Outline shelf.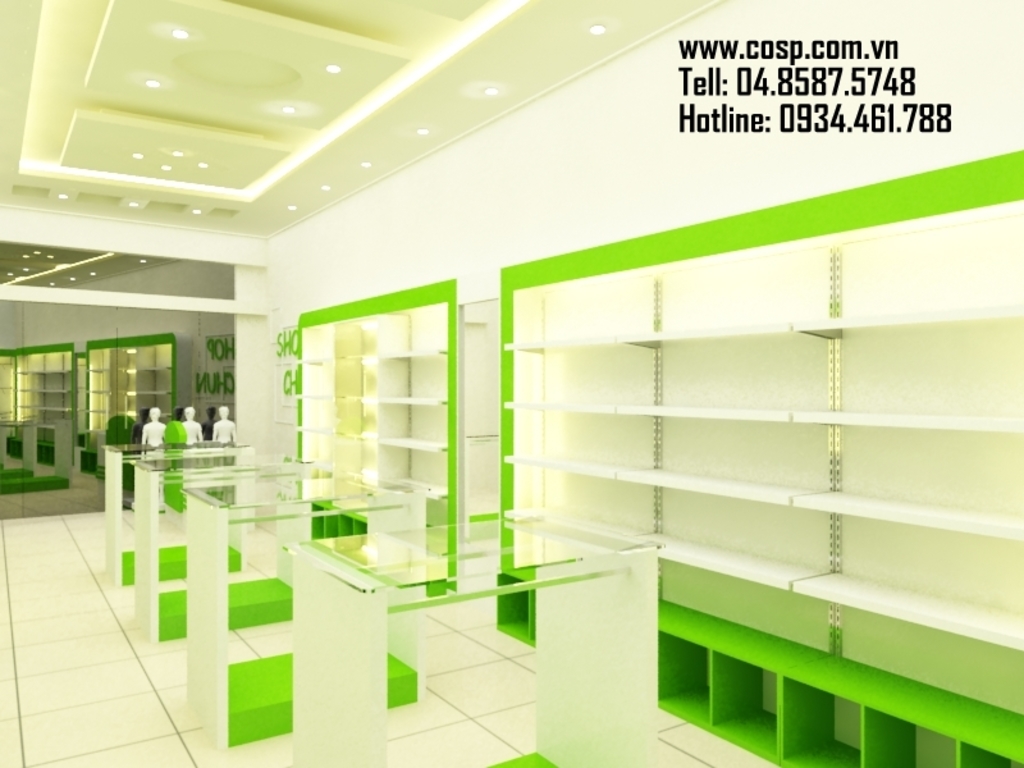
Outline: box=[490, 150, 1023, 767].
